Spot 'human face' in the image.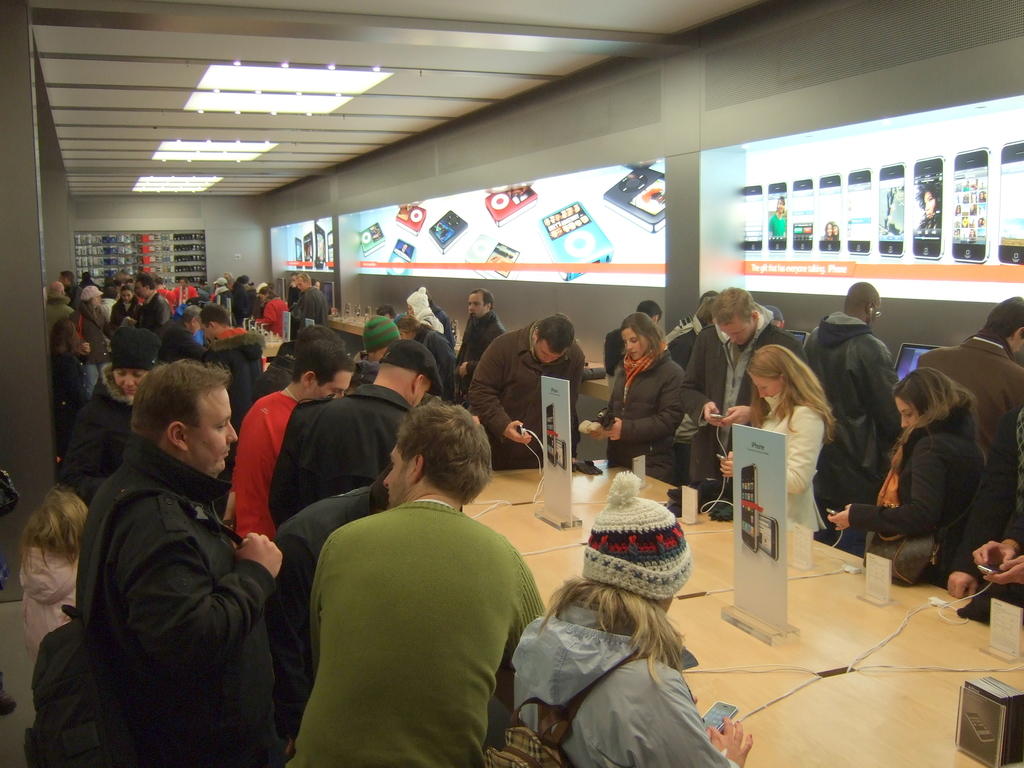
'human face' found at 296,278,306,291.
